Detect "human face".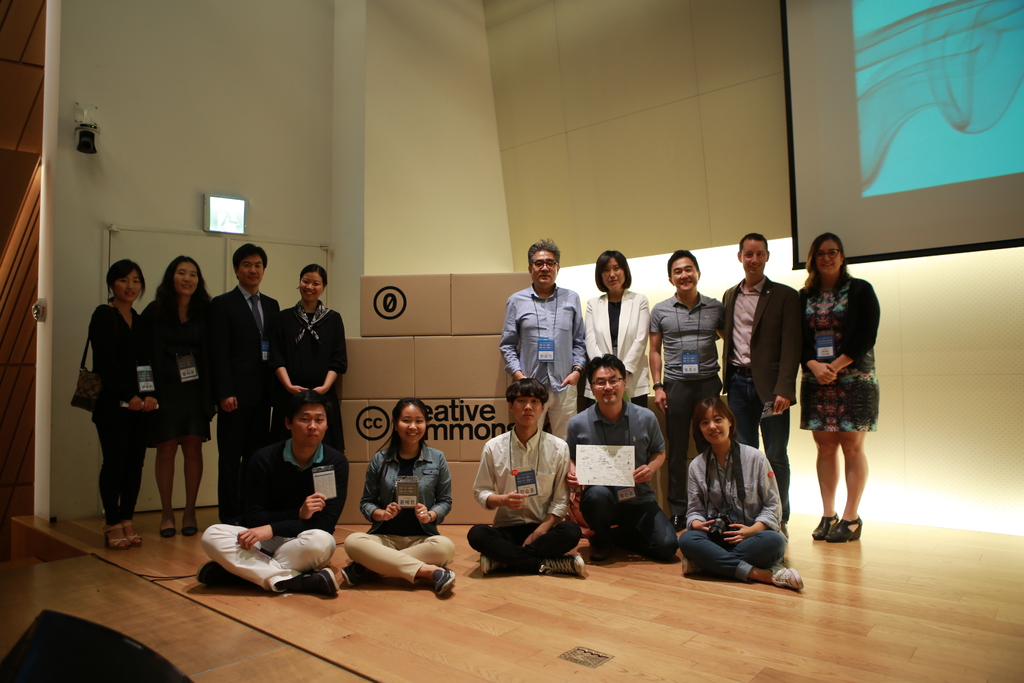
Detected at x1=813 y1=240 x2=842 y2=278.
